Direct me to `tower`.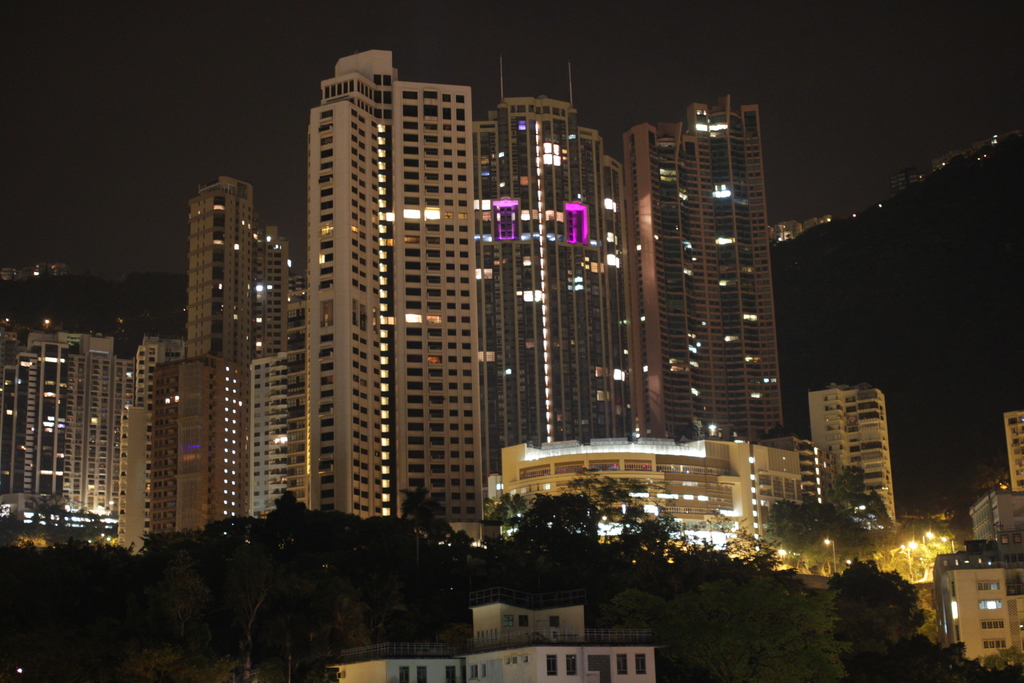
Direction: bbox(182, 174, 253, 374).
